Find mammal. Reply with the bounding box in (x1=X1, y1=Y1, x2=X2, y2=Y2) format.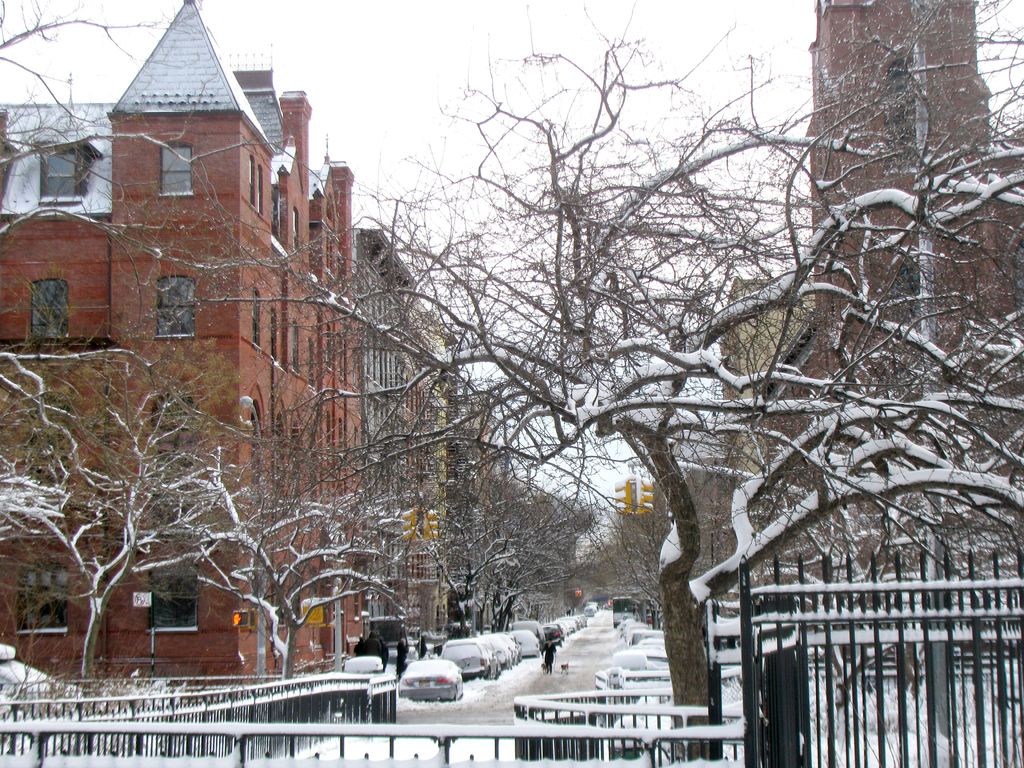
(x1=397, y1=641, x2=410, y2=679).
